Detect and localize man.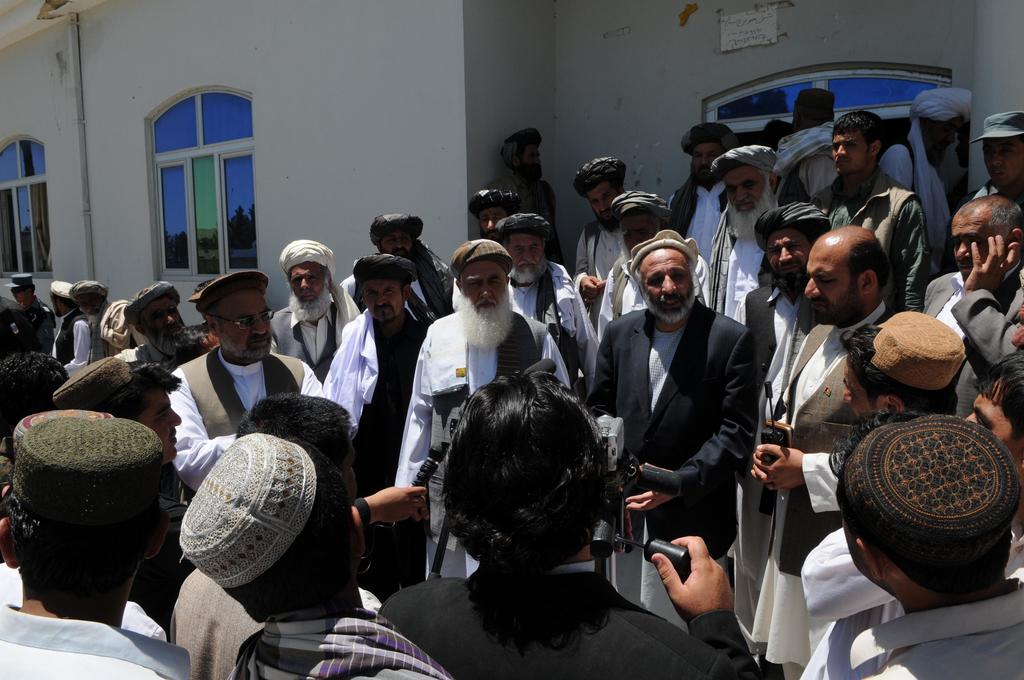
Localized at <box>371,369,768,679</box>.
